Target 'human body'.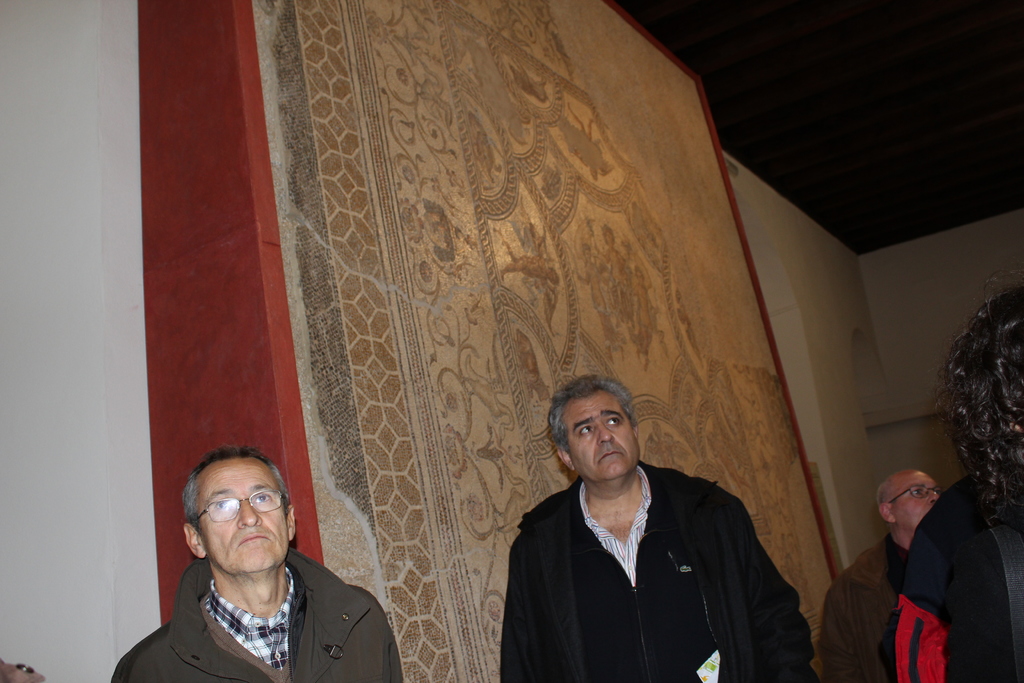
Target region: detection(818, 466, 944, 682).
